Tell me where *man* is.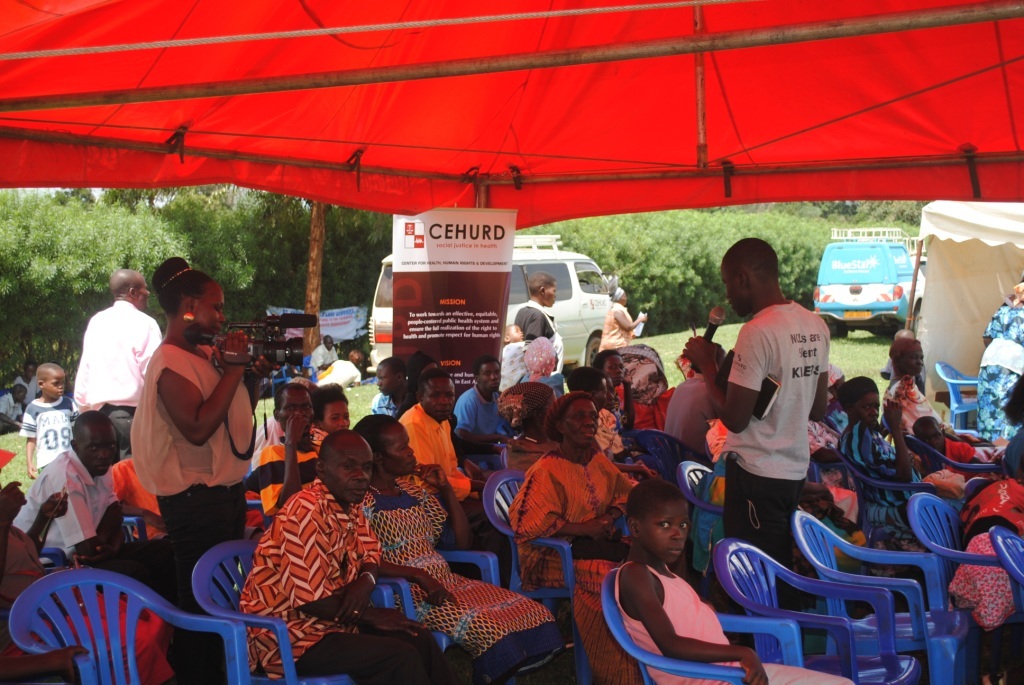
*man* is at BBox(364, 353, 416, 417).
